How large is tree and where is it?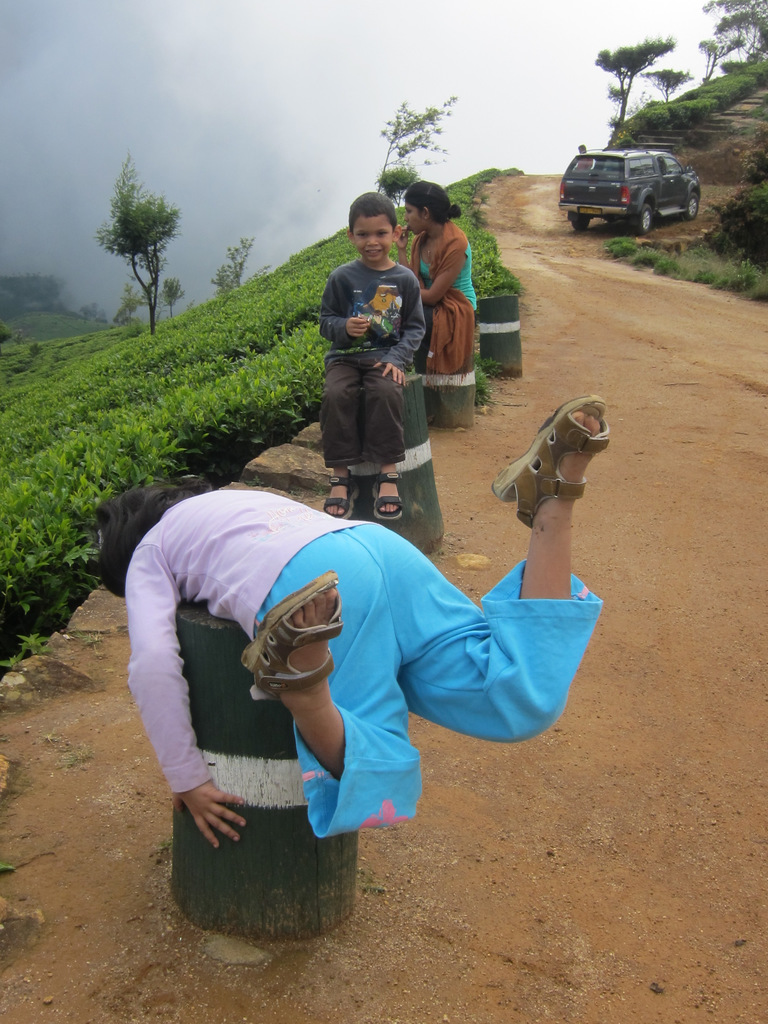
Bounding box: bbox(368, 155, 422, 207).
